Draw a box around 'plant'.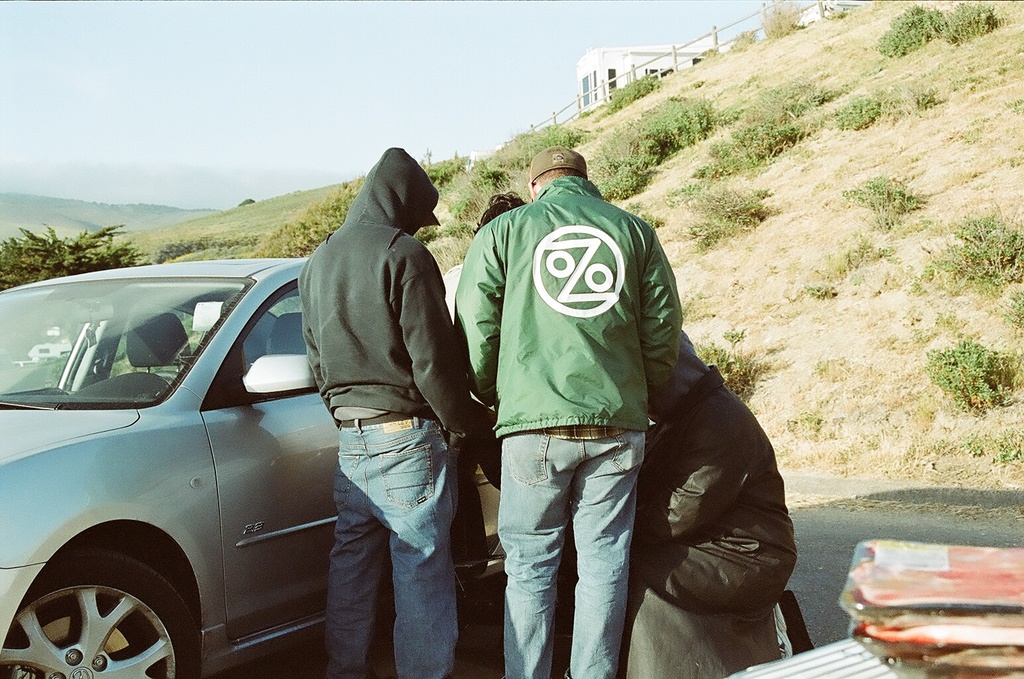
bbox=[940, 0, 1007, 50].
